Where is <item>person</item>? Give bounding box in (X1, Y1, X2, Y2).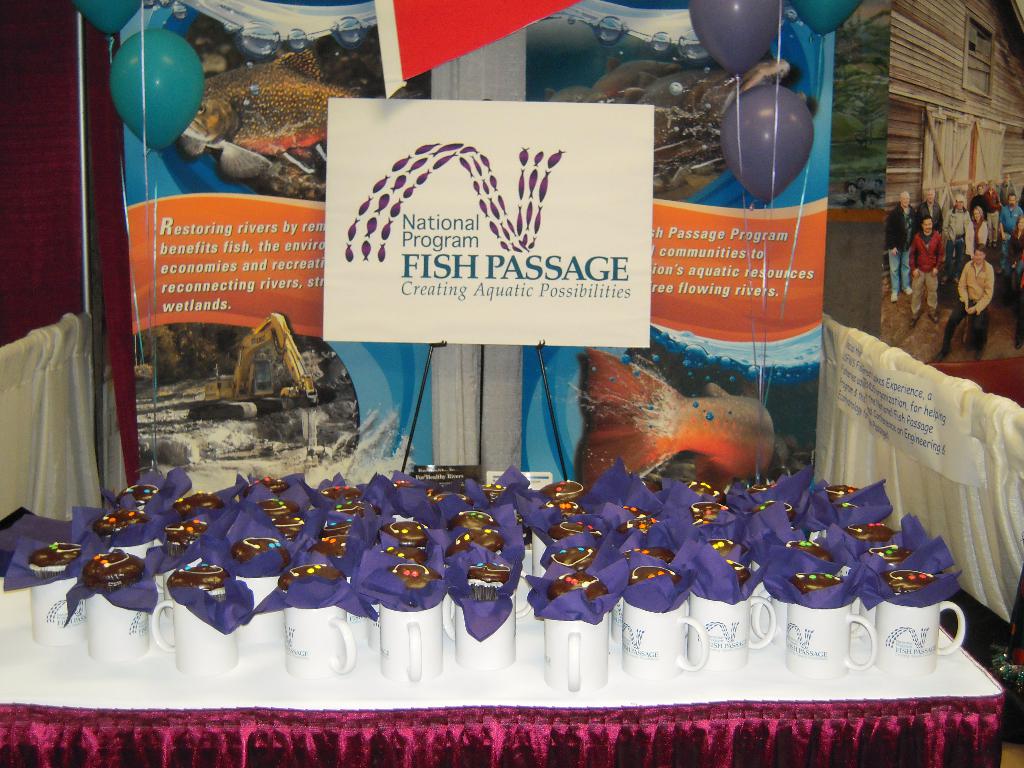
(918, 187, 941, 227).
